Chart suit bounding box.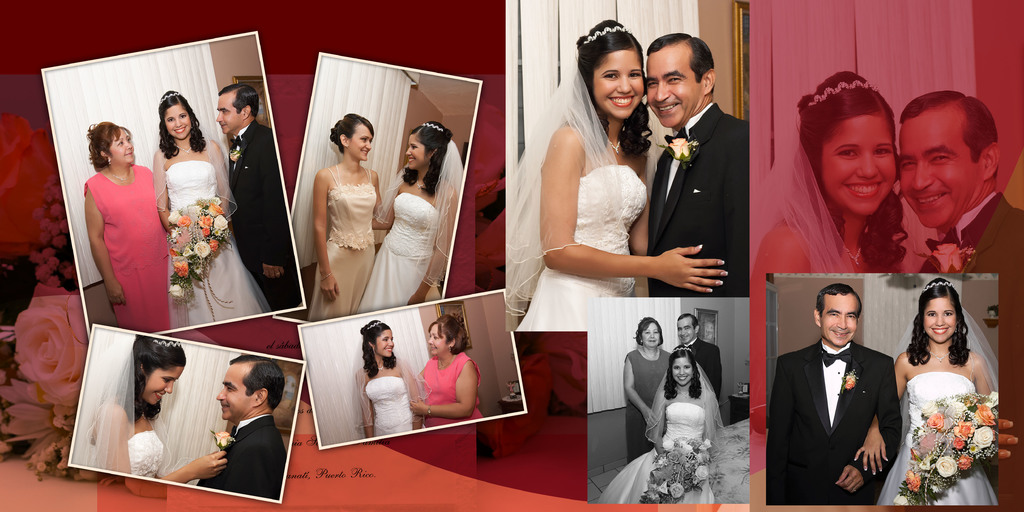
Charted: left=645, top=103, right=750, bottom=298.
